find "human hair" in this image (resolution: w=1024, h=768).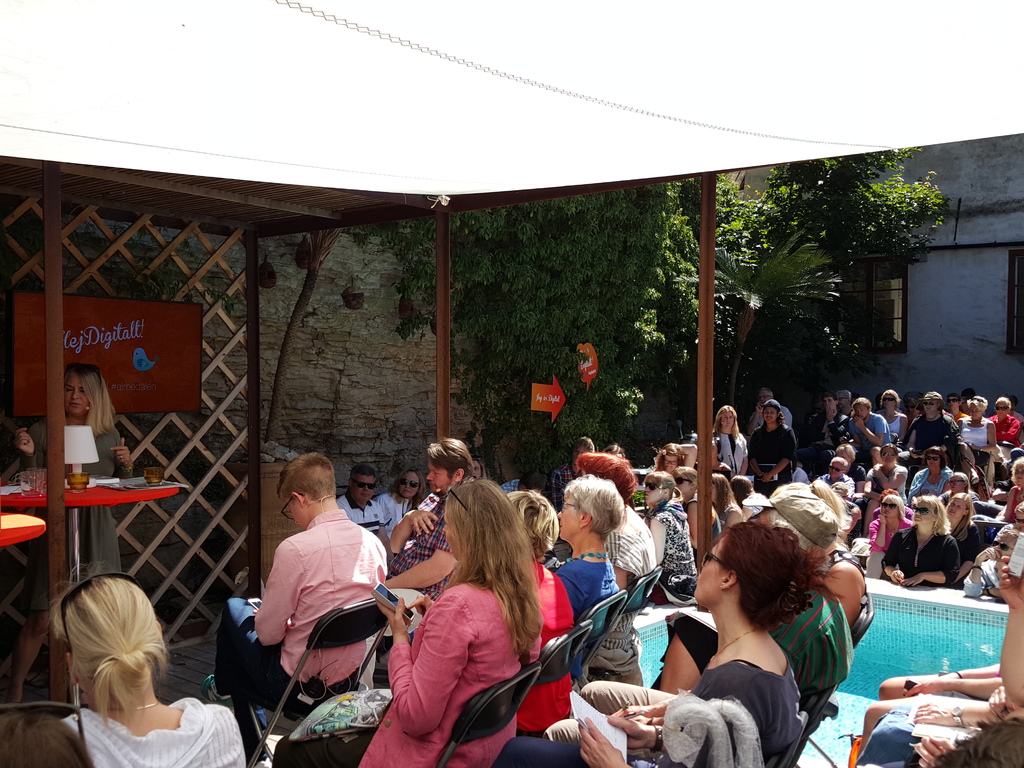
<region>968, 396, 986, 413</region>.
